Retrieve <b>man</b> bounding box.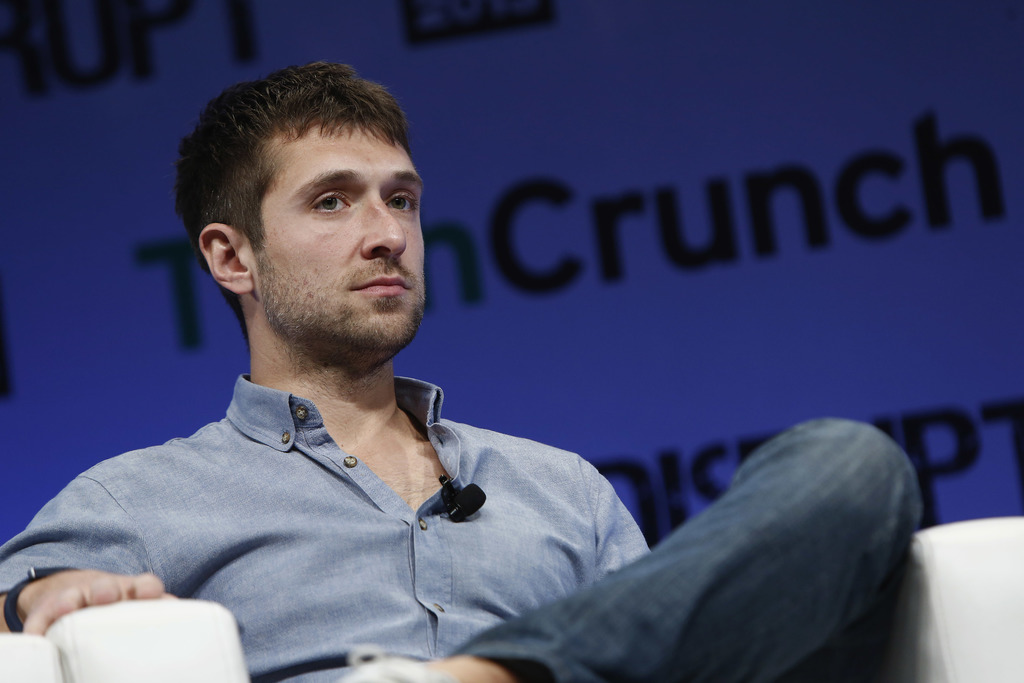
Bounding box: <box>136,149,914,668</box>.
